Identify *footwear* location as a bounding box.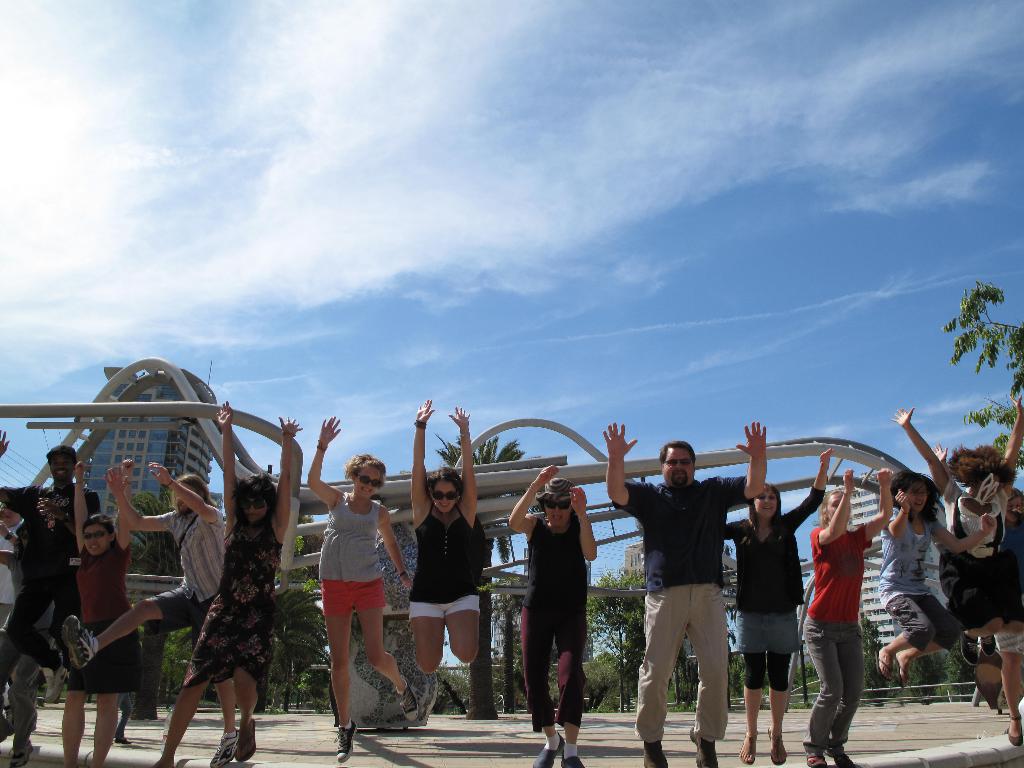
select_region(870, 651, 895, 684).
